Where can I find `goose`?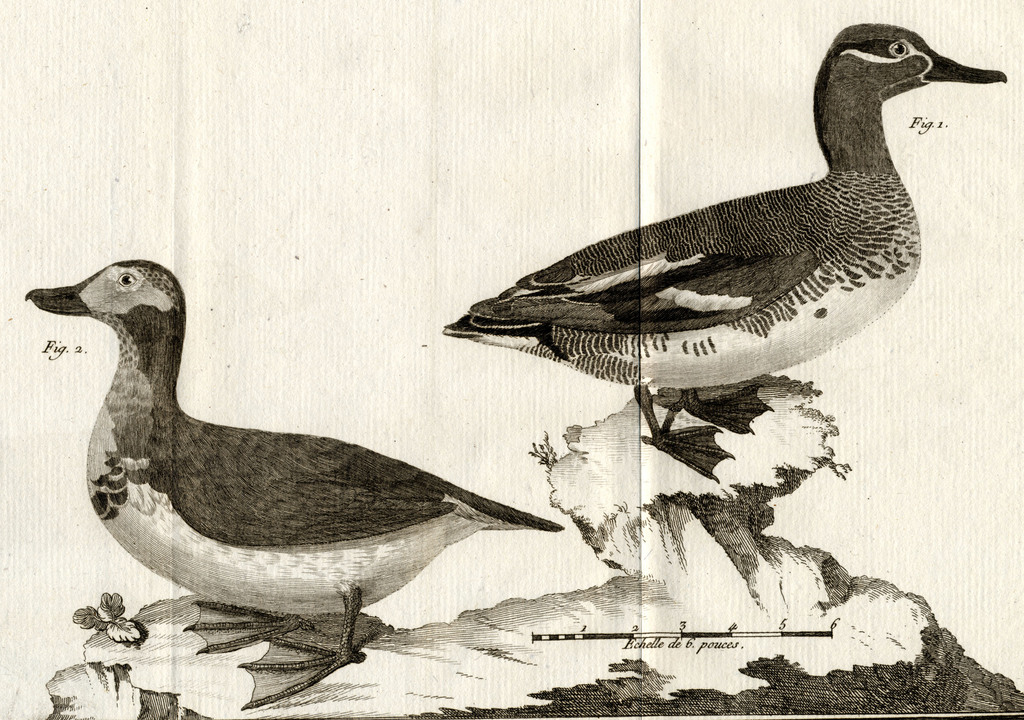
You can find it at crop(410, 38, 987, 446).
